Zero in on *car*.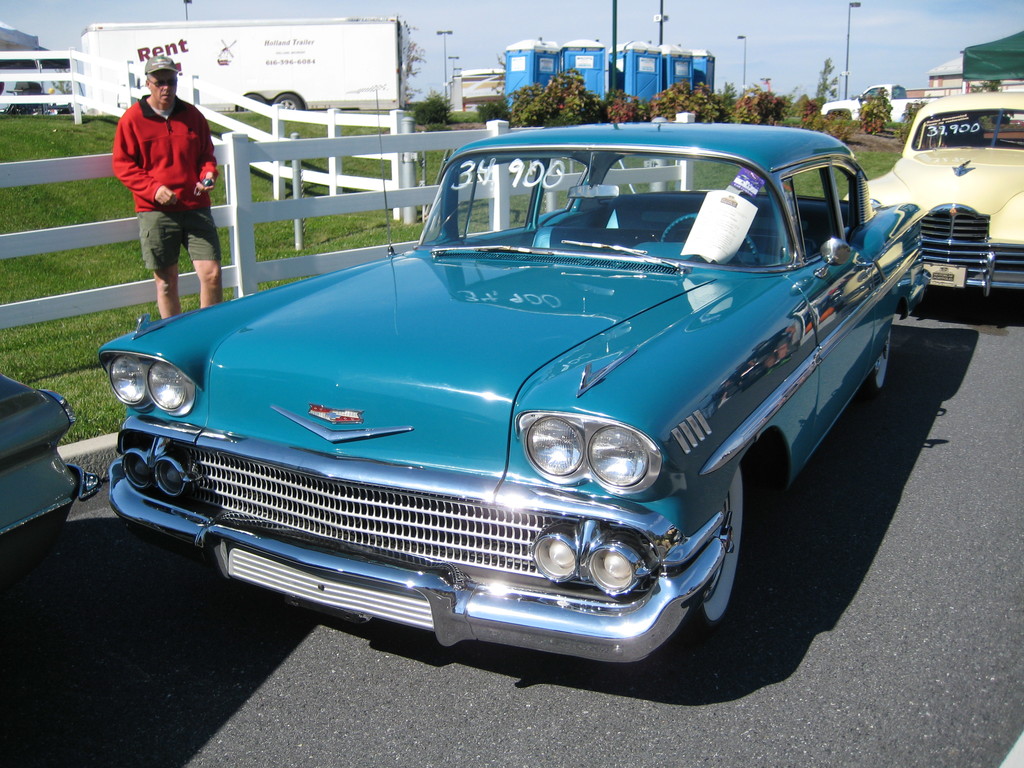
Zeroed in: [left=97, top=120, right=931, bottom=665].
